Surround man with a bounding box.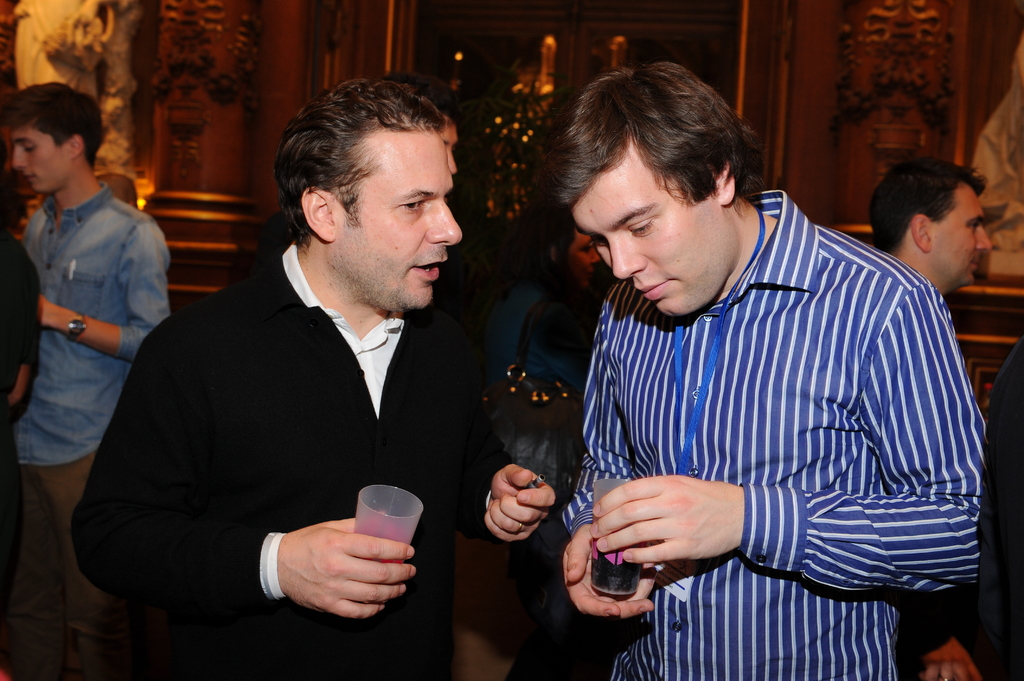
x1=865 y1=157 x2=991 y2=680.
